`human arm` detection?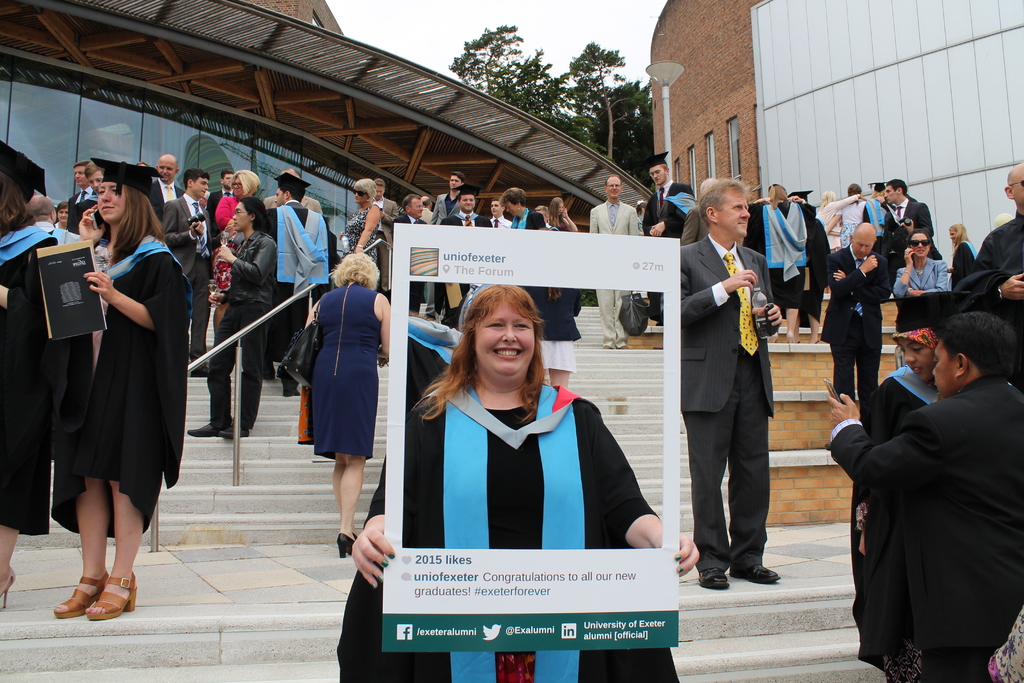
bbox(214, 194, 236, 231)
